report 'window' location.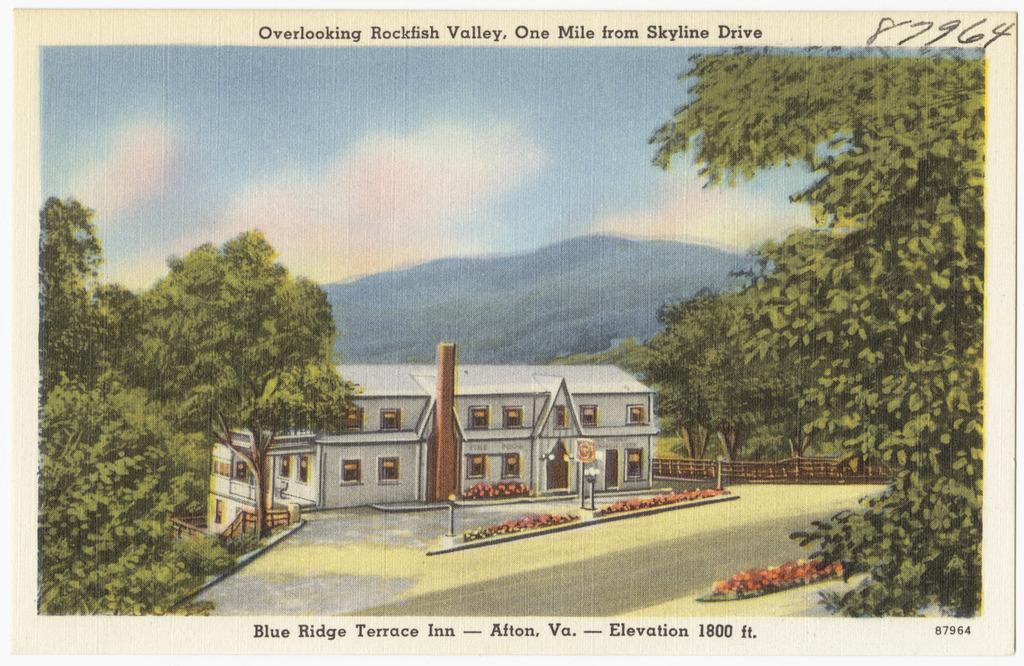
Report: crop(473, 405, 488, 426).
